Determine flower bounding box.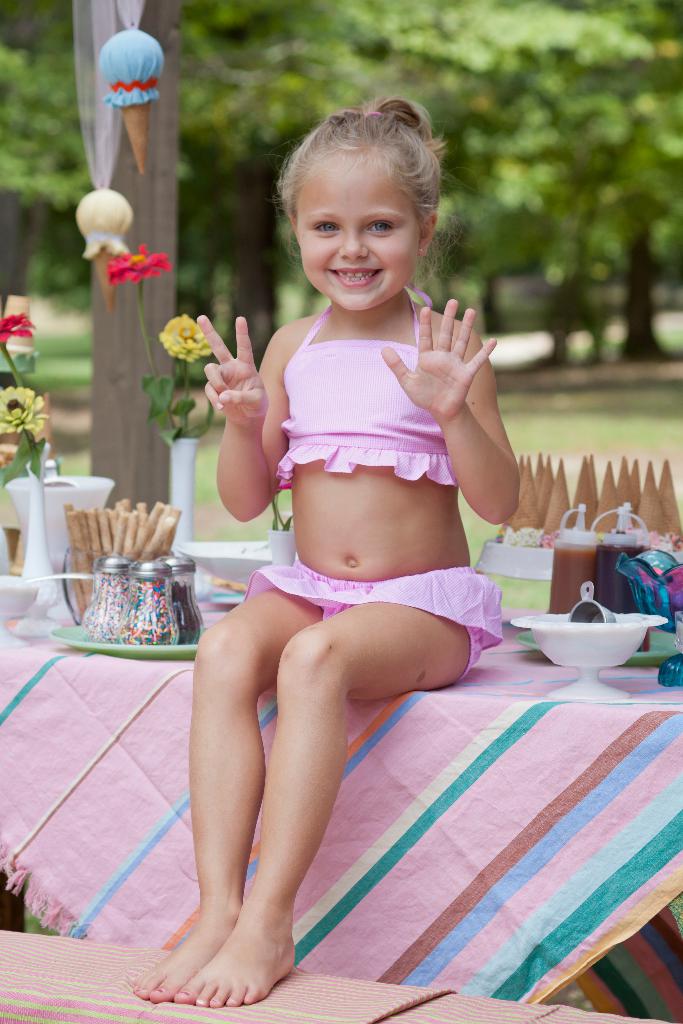
Determined: rect(0, 310, 33, 344).
